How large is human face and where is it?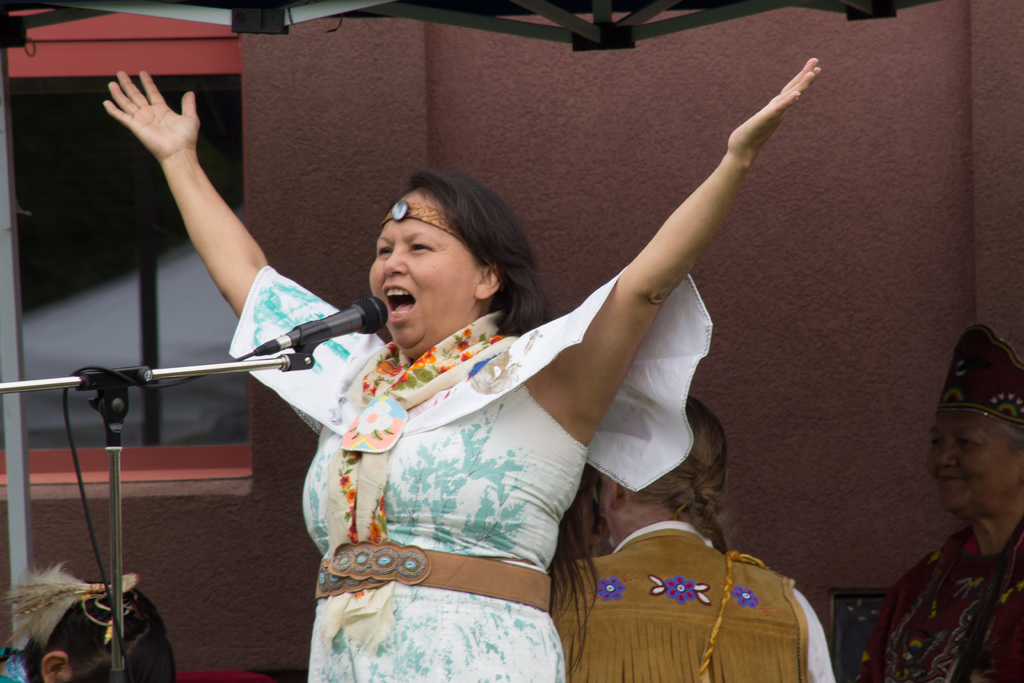
Bounding box: {"left": 925, "top": 402, "right": 1023, "bottom": 514}.
